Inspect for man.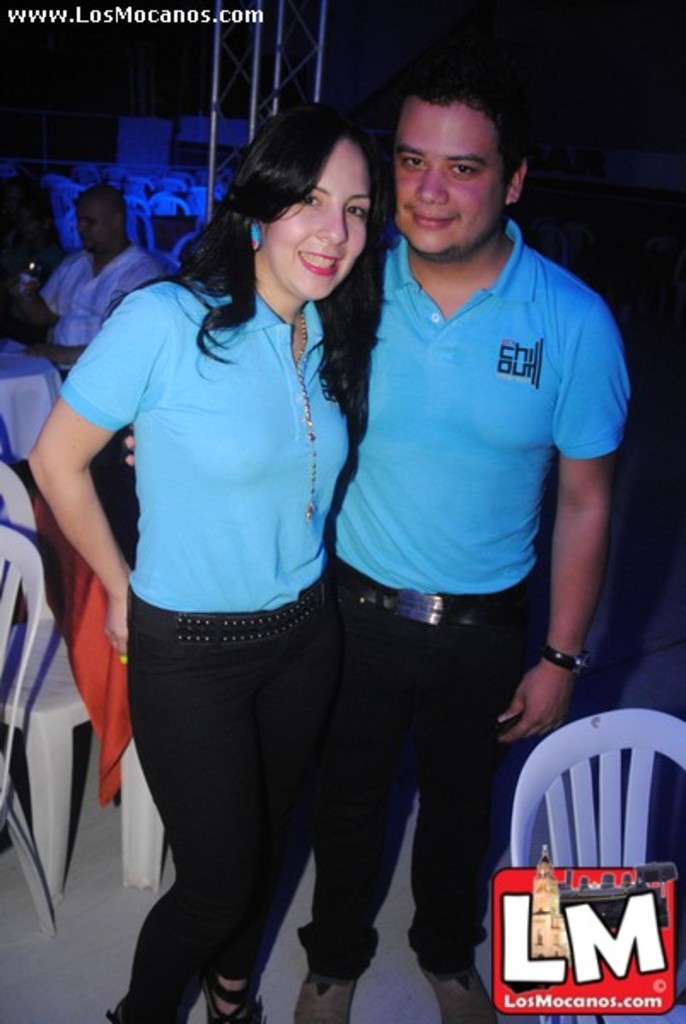
Inspection: locate(15, 189, 164, 370).
